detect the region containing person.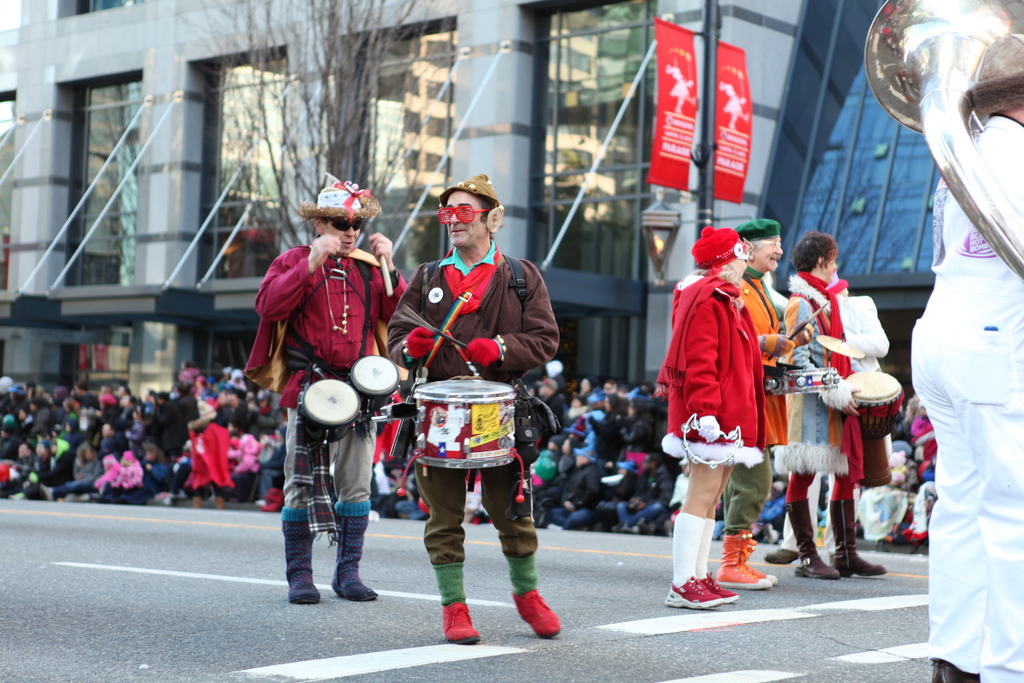
392:175:559:648.
